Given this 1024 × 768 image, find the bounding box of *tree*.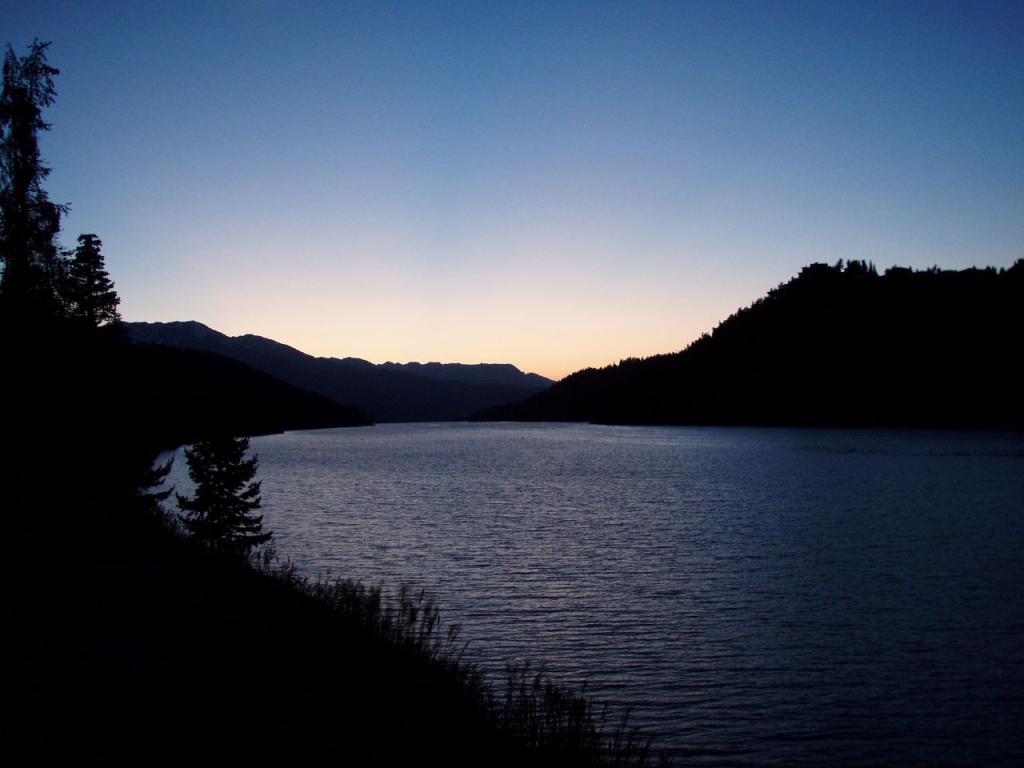
(x1=63, y1=223, x2=119, y2=333).
